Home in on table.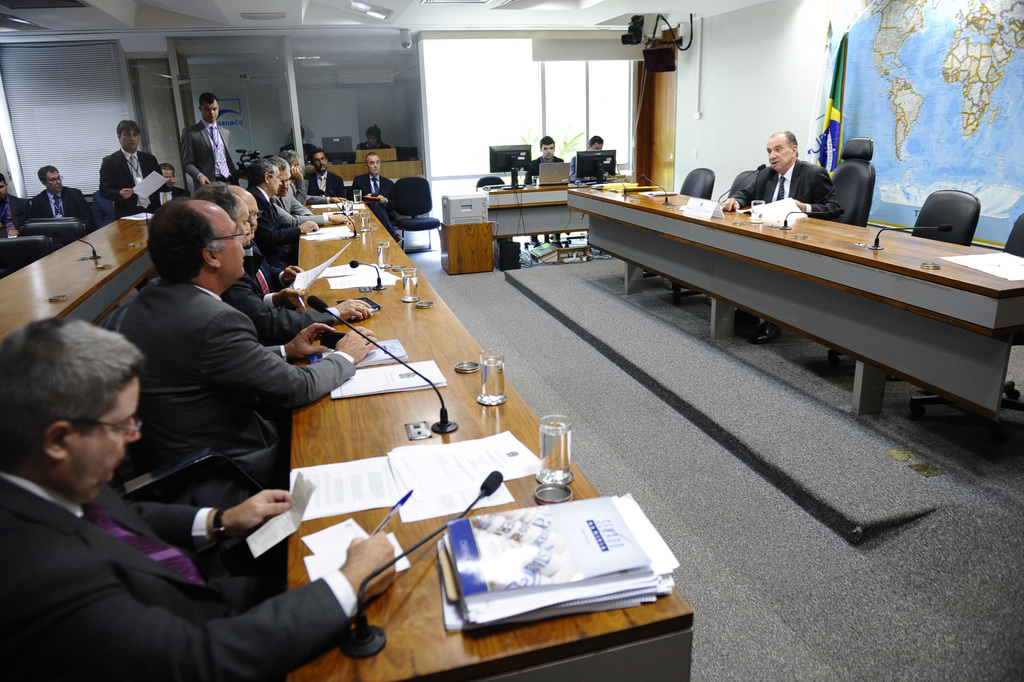
Homed in at bbox(281, 197, 701, 681).
